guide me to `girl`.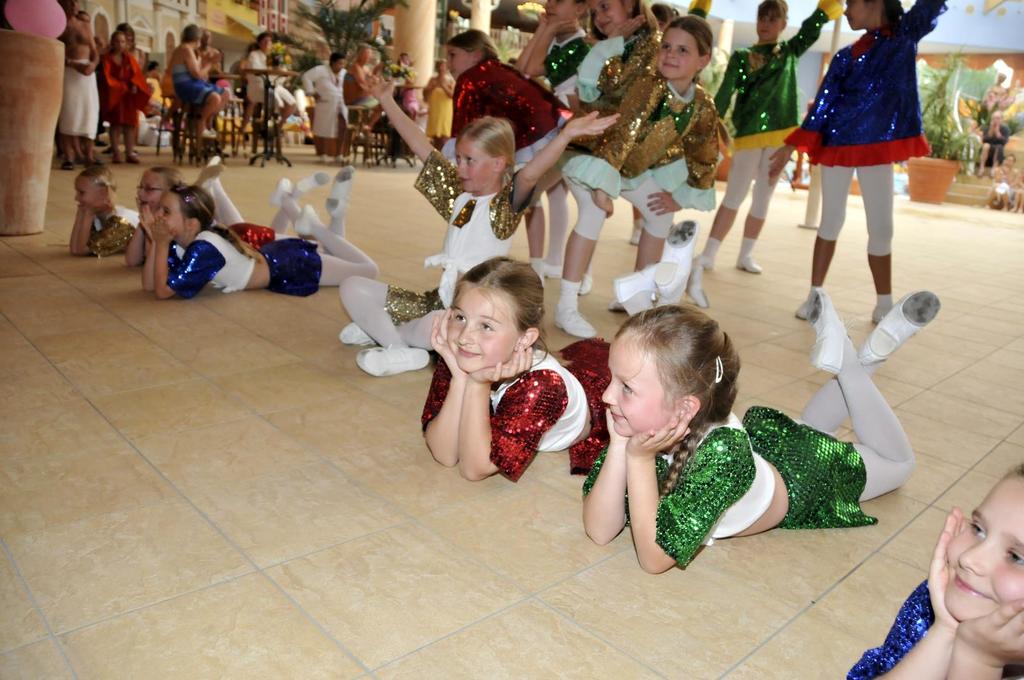
Guidance: BBox(846, 459, 1023, 677).
